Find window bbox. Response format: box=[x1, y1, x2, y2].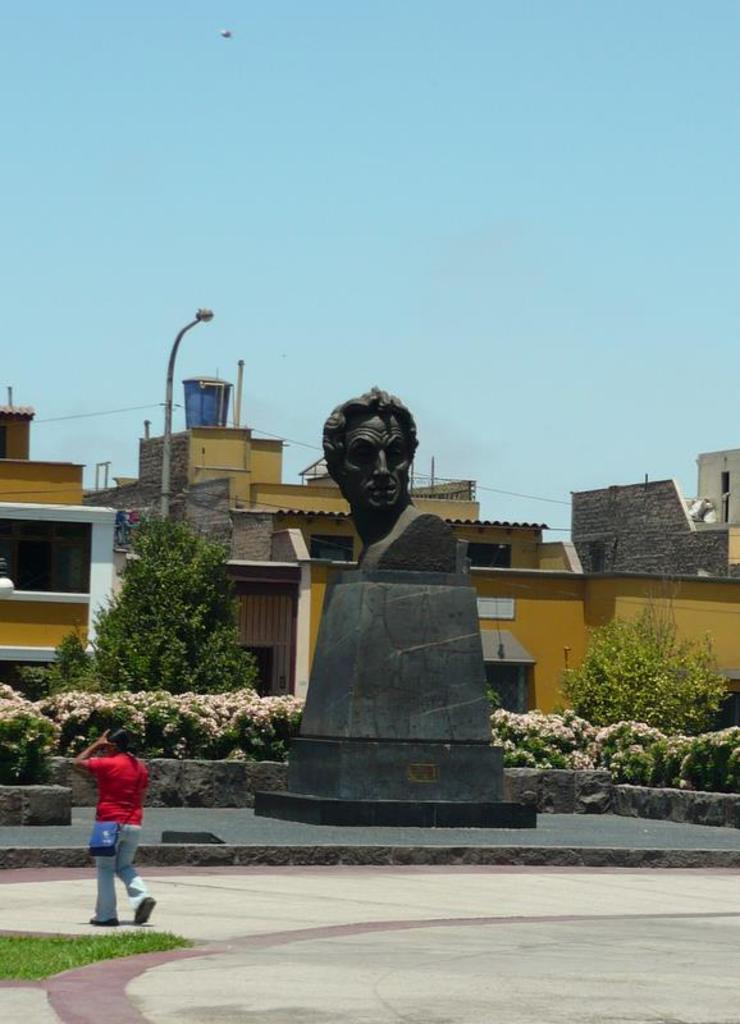
box=[6, 499, 97, 609].
